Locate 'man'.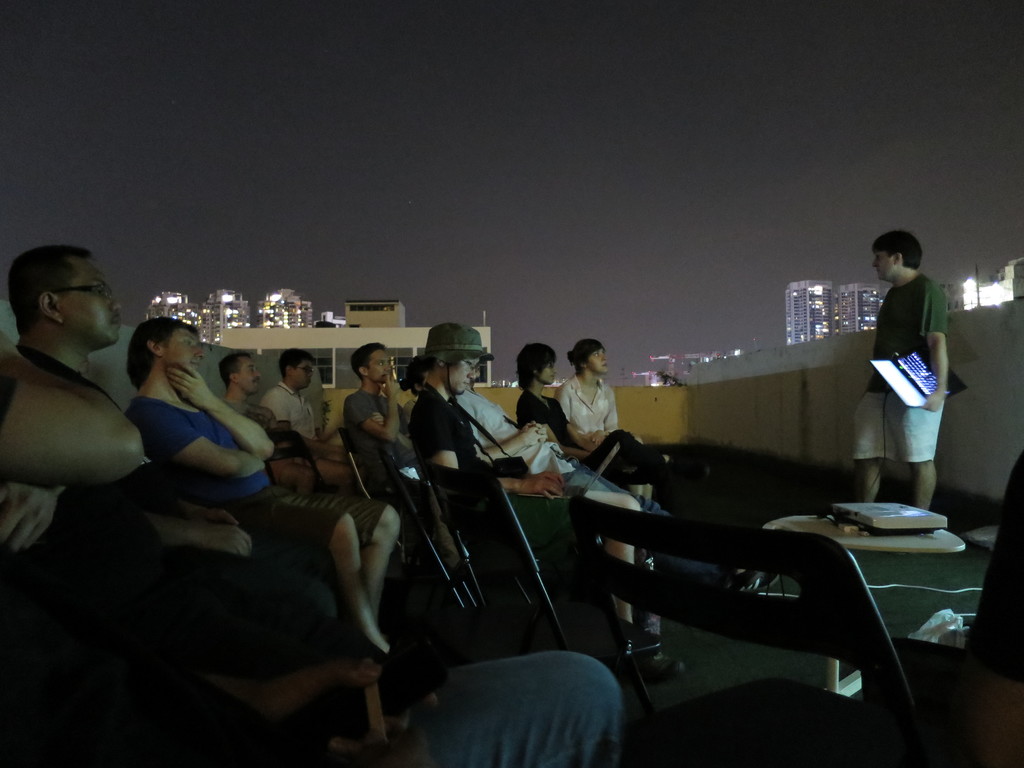
Bounding box: bbox(340, 343, 419, 468).
